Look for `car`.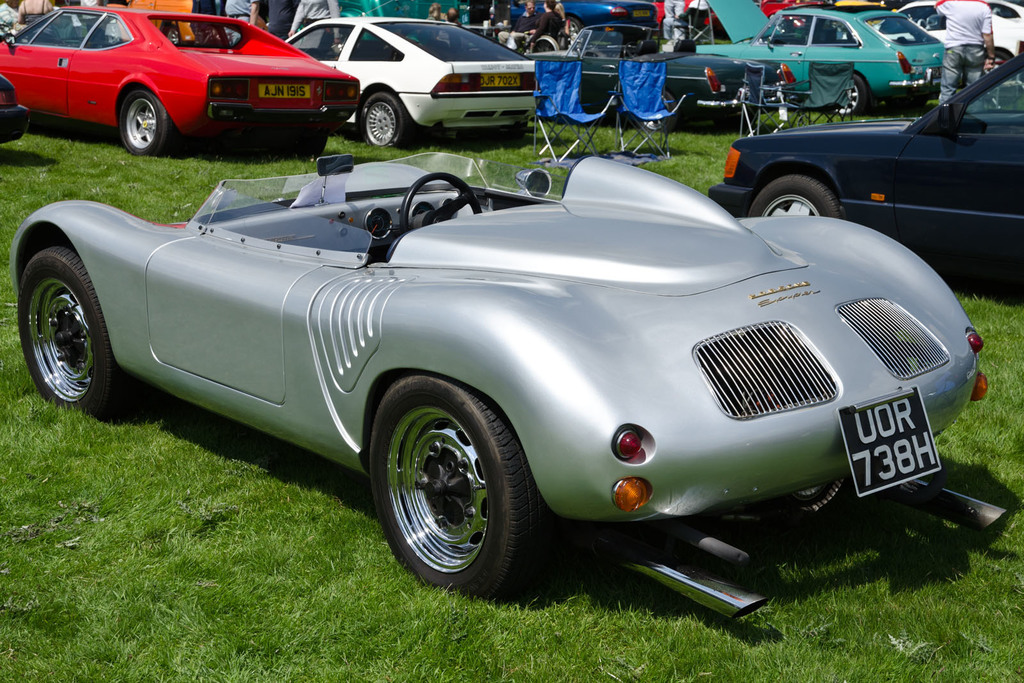
Found: {"x1": 876, "y1": 0, "x2": 1023, "y2": 70}.
